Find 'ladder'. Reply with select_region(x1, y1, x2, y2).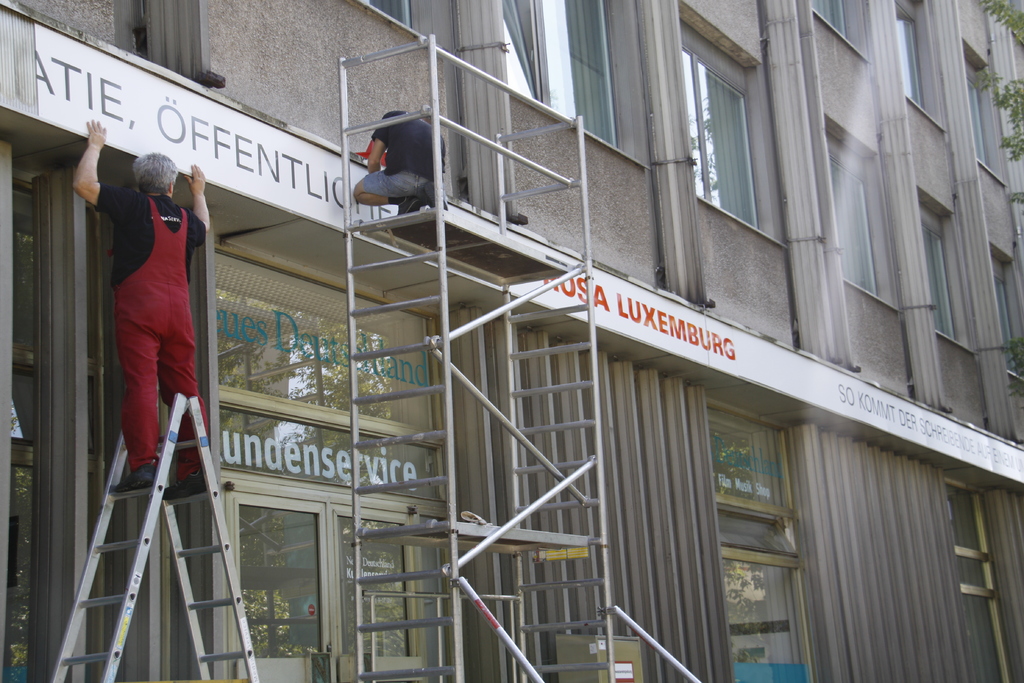
select_region(339, 31, 703, 682).
